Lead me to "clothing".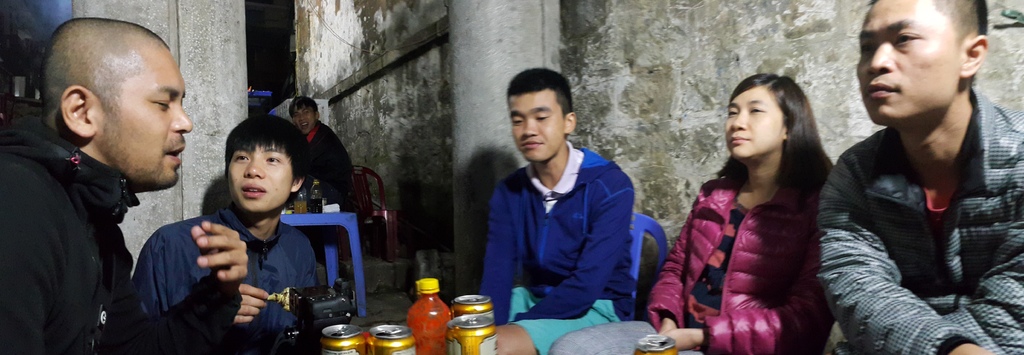
Lead to {"x1": 132, "y1": 213, "x2": 326, "y2": 354}.
